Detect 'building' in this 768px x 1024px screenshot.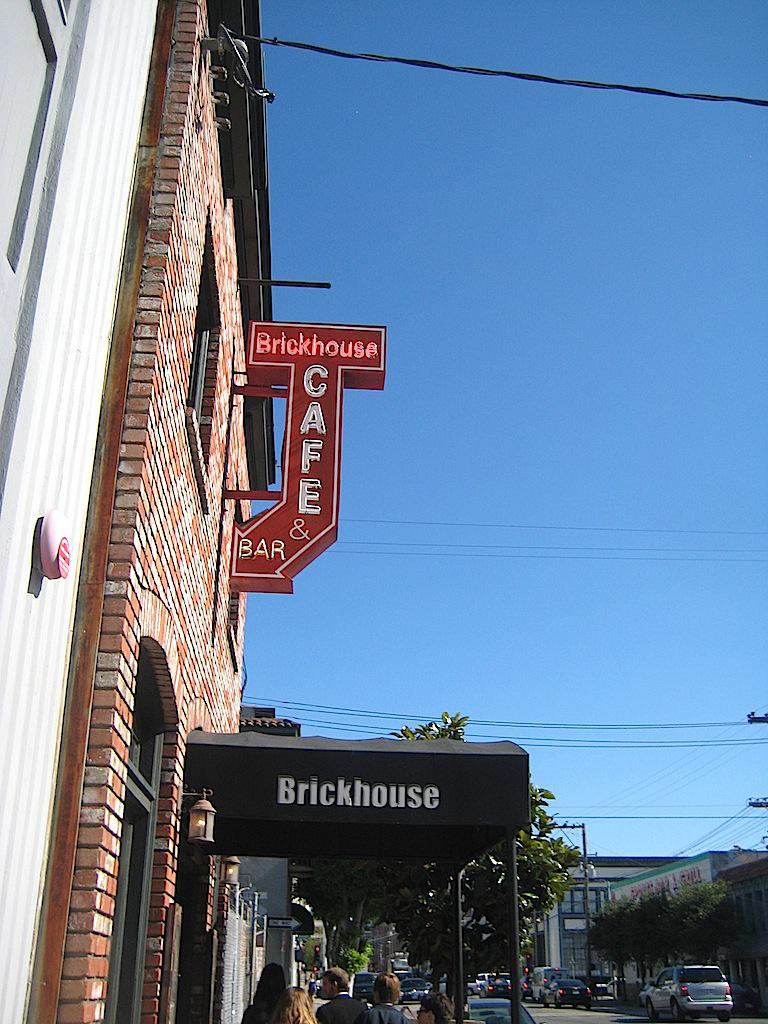
Detection: pyautogui.locateOnScreen(606, 842, 767, 1000).
